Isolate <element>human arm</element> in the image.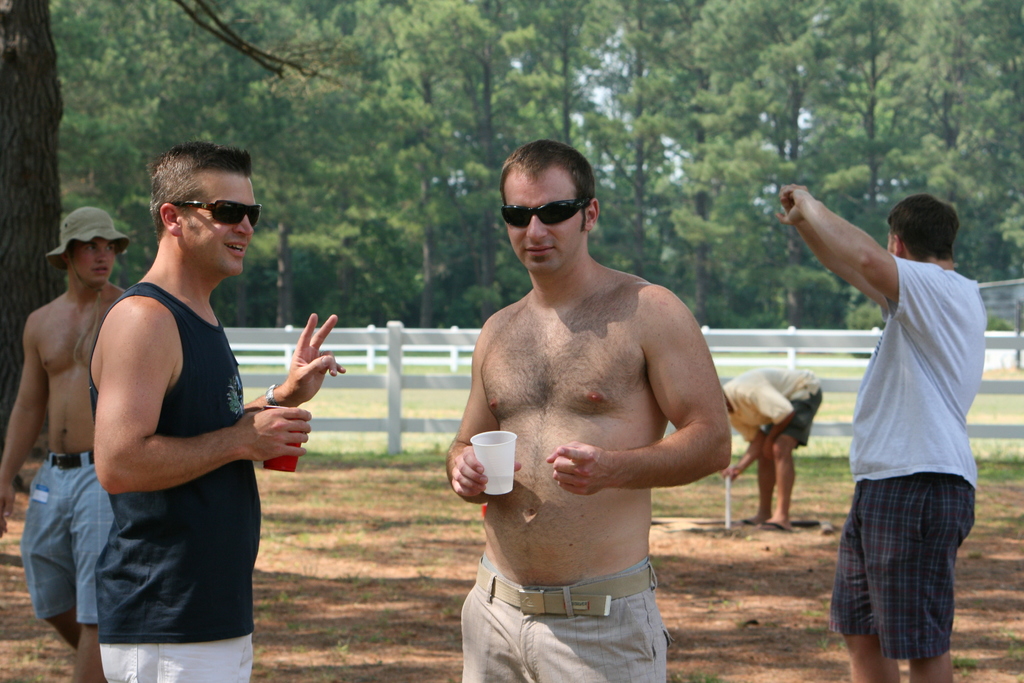
Isolated region: x1=435, y1=348, x2=517, y2=507.
